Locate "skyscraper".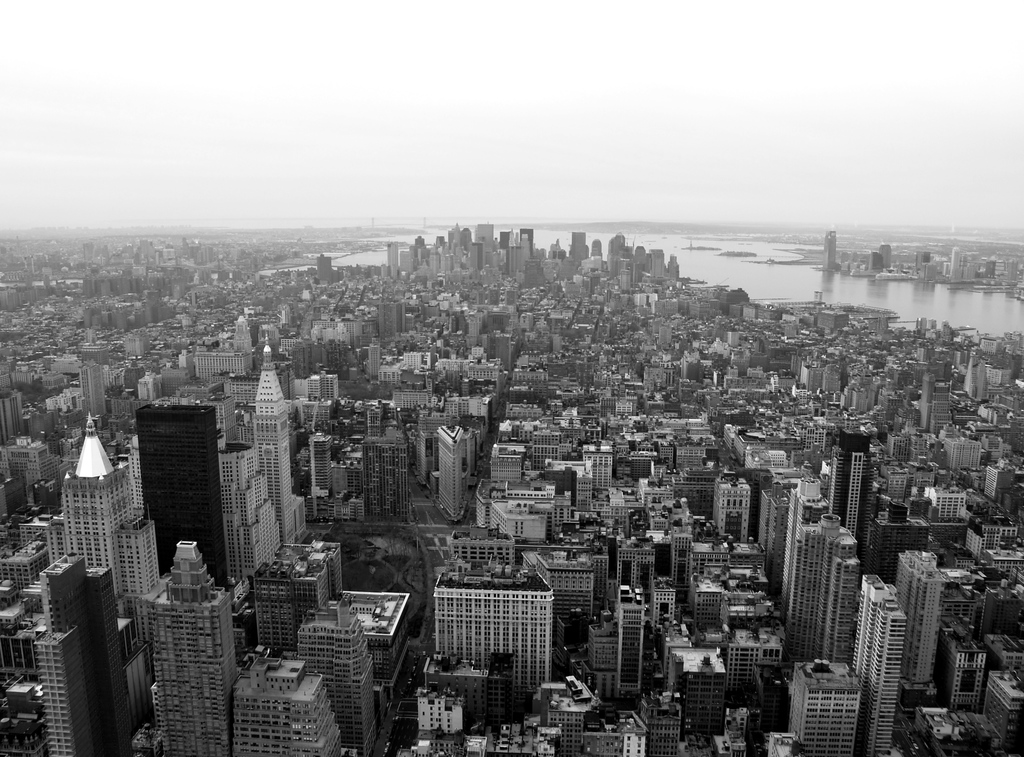
Bounding box: 982,460,1013,502.
